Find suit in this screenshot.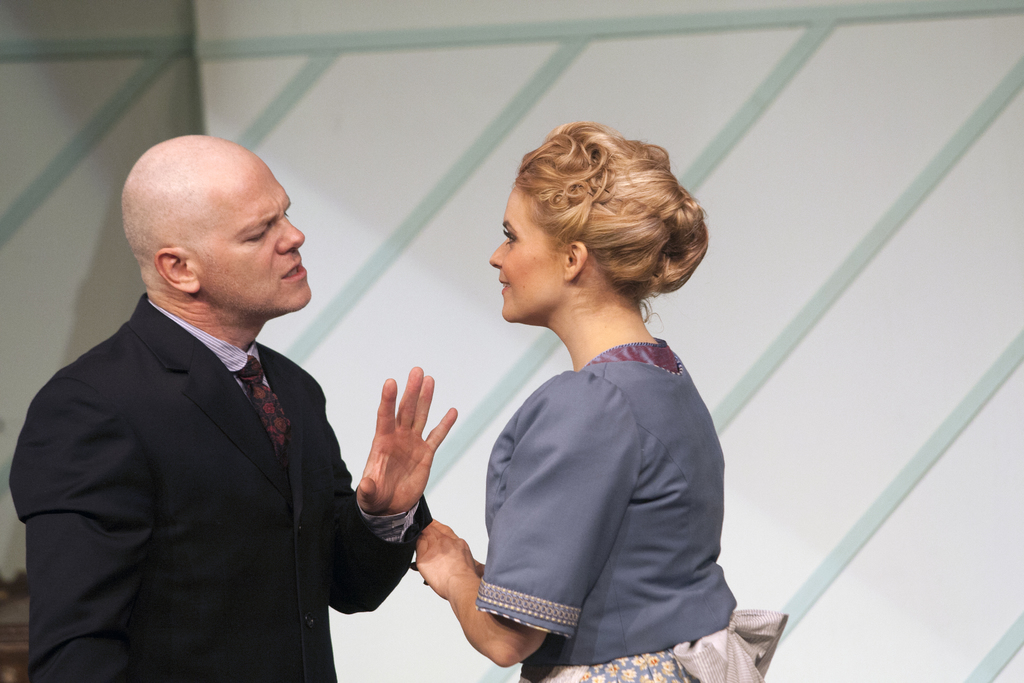
The bounding box for suit is 76,122,439,679.
